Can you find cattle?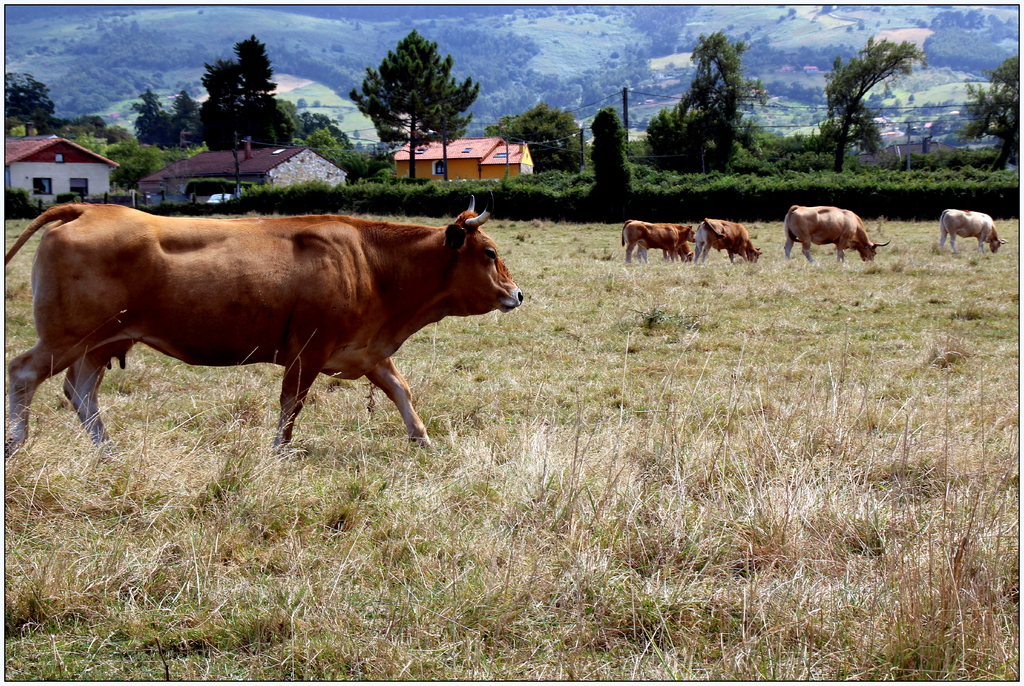
Yes, bounding box: pyautogui.locateOnScreen(635, 239, 695, 264).
